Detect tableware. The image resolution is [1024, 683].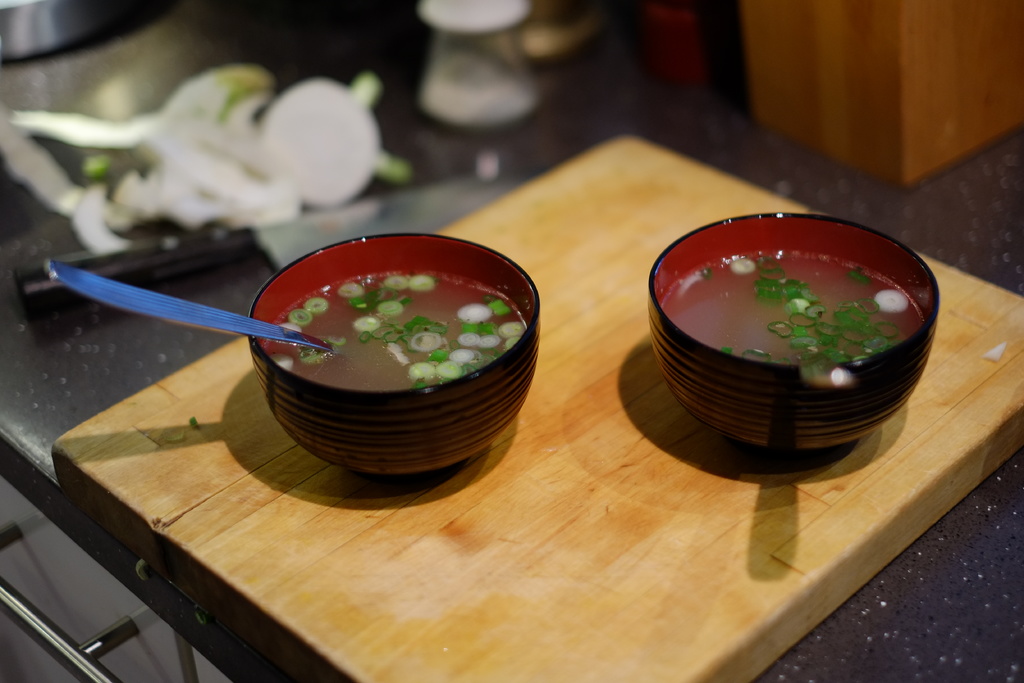
[697, 197, 974, 462].
